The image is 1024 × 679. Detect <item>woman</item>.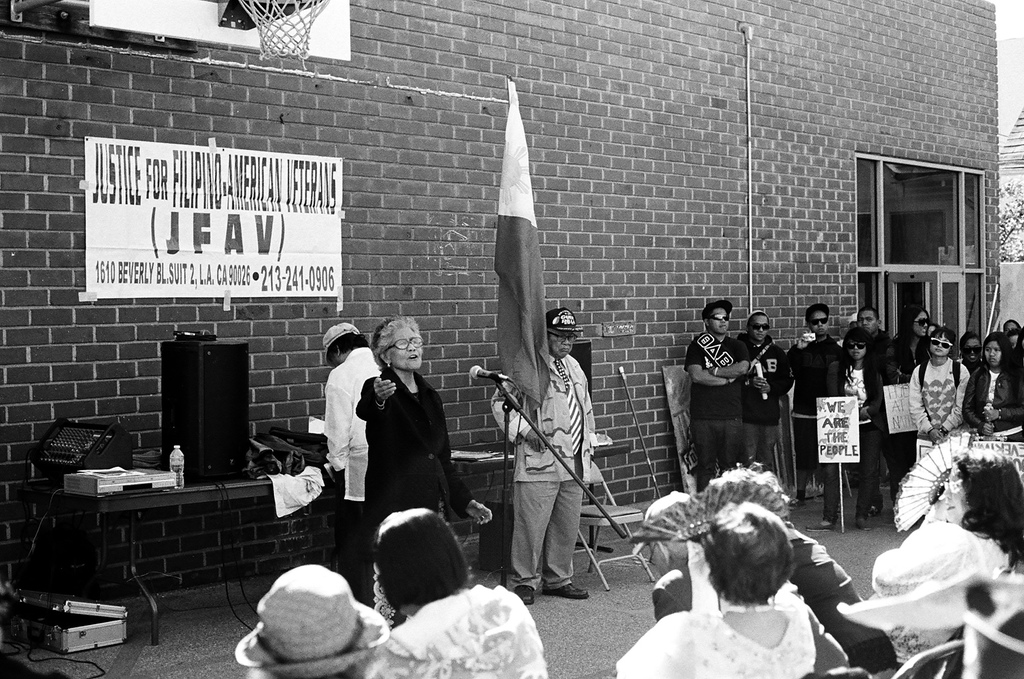
Detection: [372,501,548,678].
